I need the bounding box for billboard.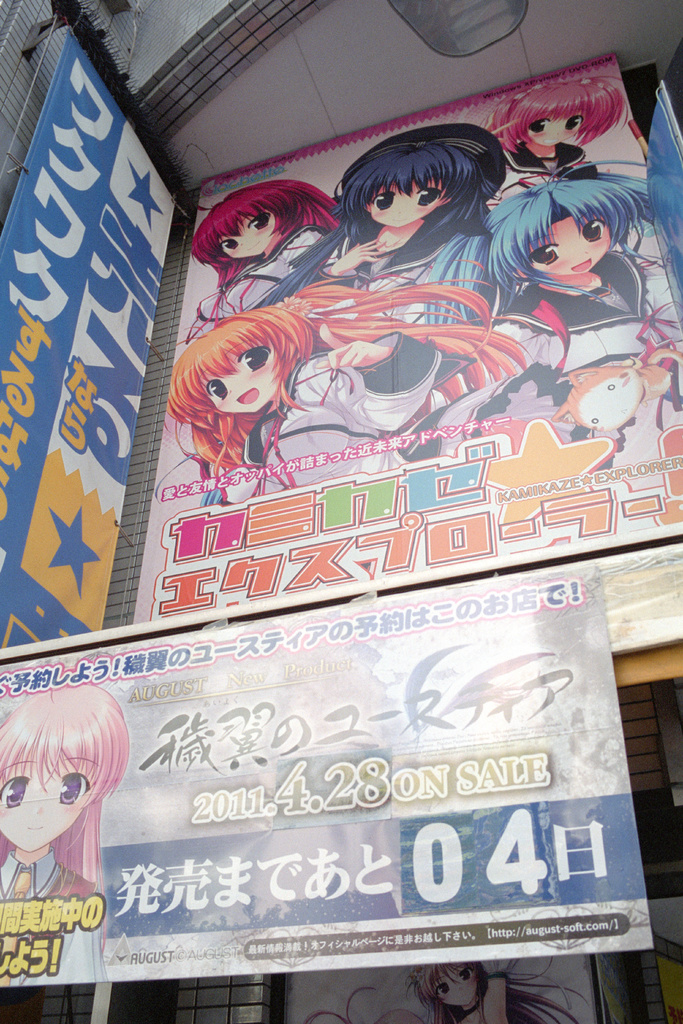
Here it is: {"x1": 148, "y1": 63, "x2": 682, "y2": 631}.
